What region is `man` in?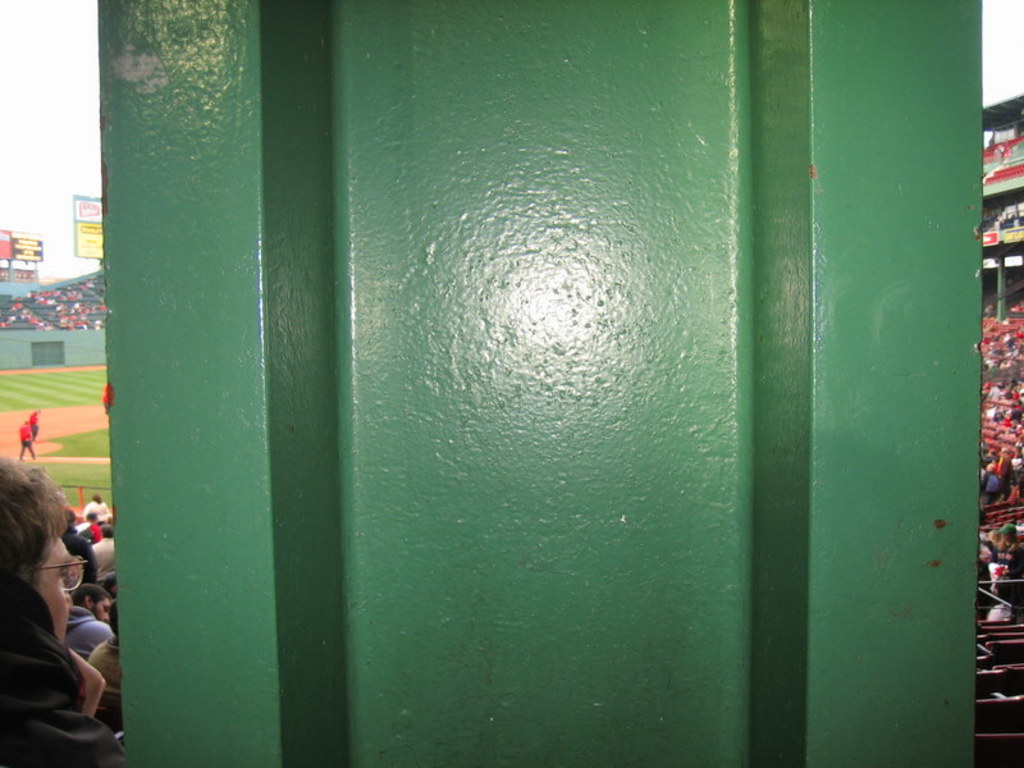
pyautogui.locateOnScreen(1, 481, 106, 763).
